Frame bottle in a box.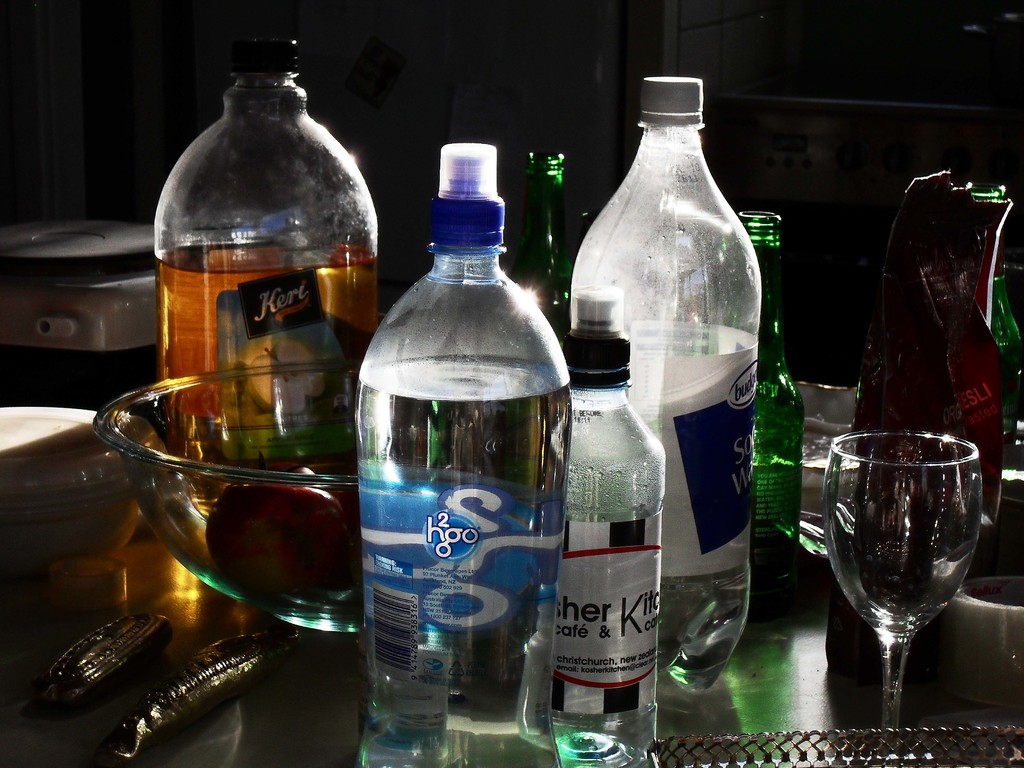
region(977, 236, 1023, 461).
